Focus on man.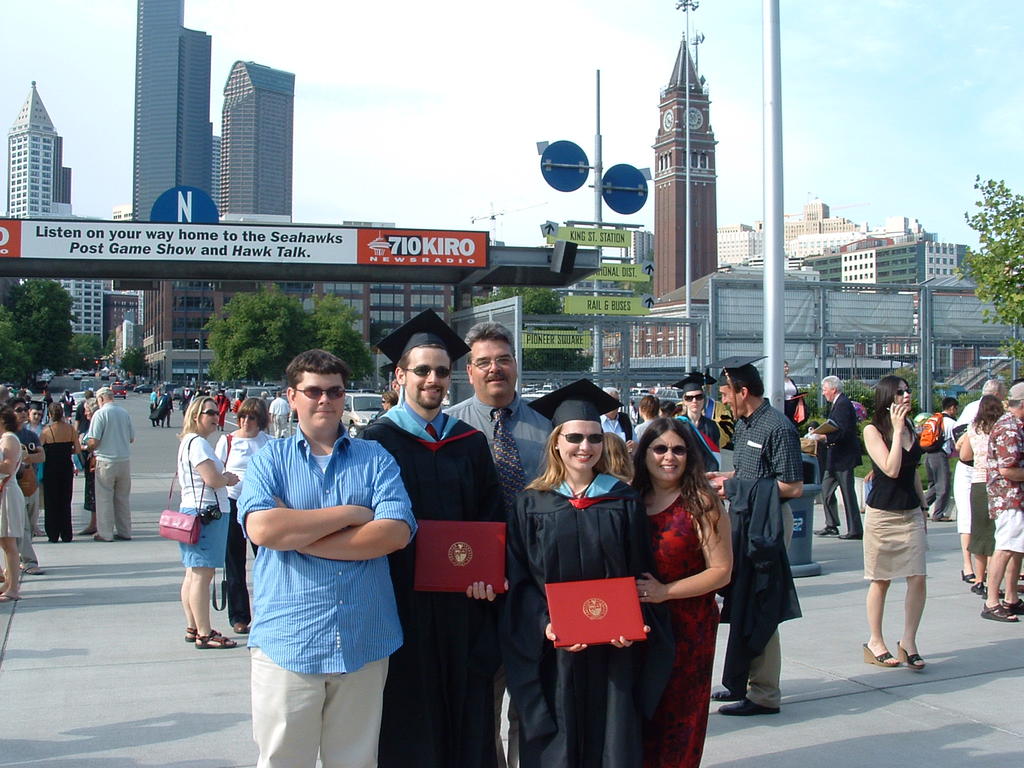
Focused at BBox(225, 332, 415, 755).
